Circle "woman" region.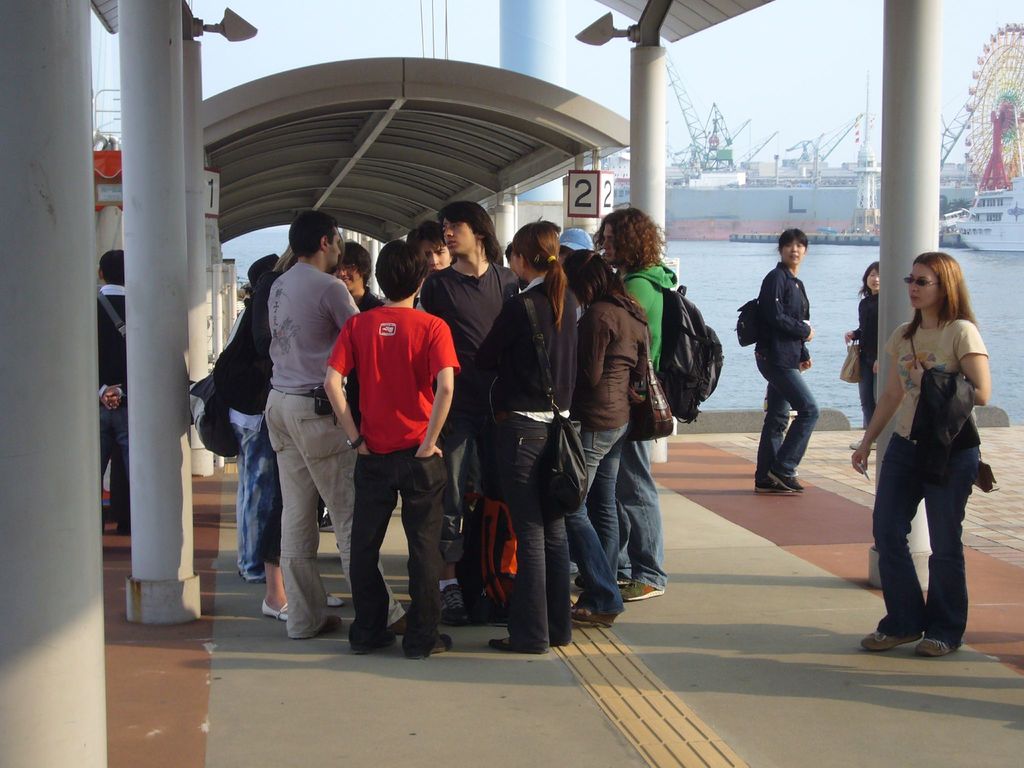
Region: detection(332, 242, 392, 310).
